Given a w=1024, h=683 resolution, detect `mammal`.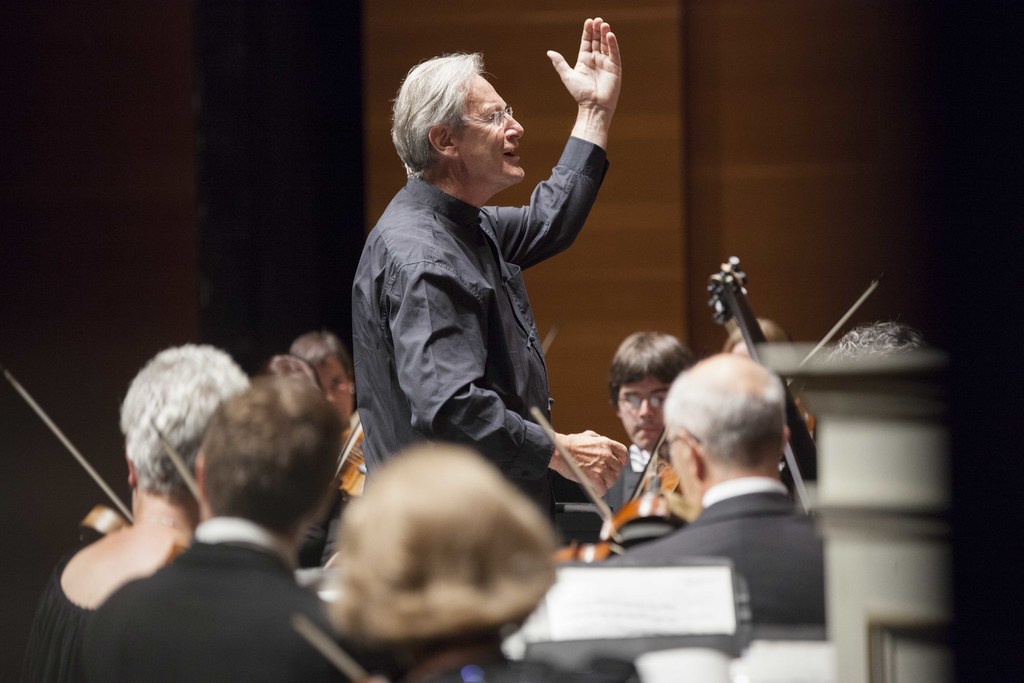
[602,320,692,514].
